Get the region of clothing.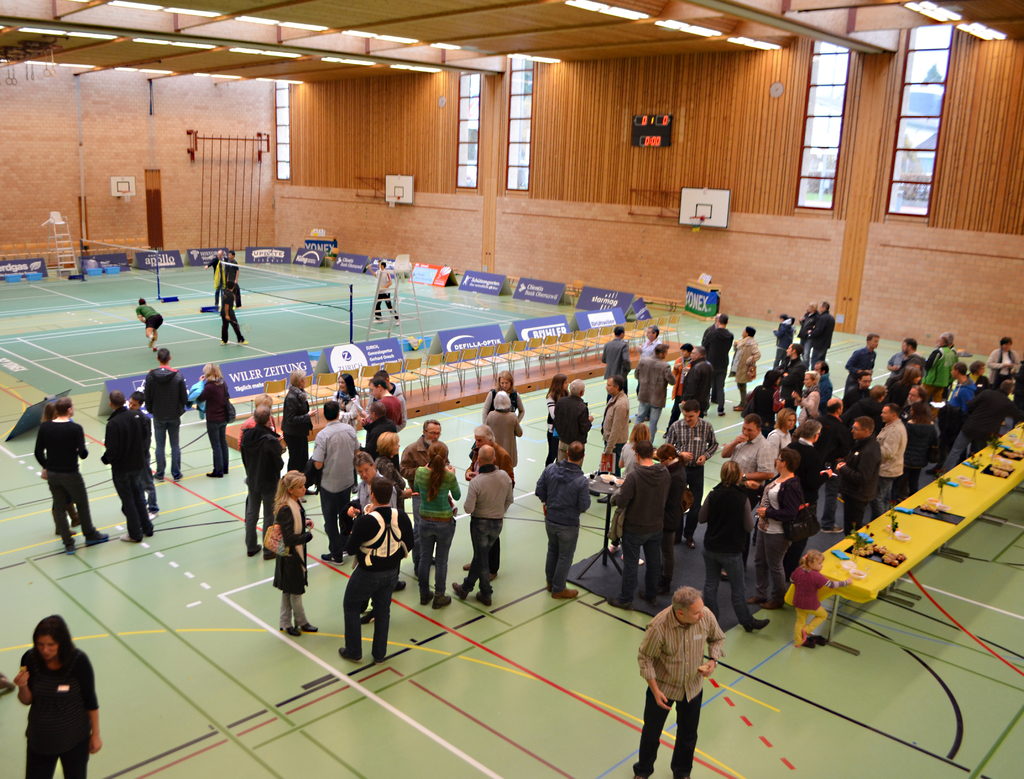
pyautogui.locateOnScreen(413, 464, 463, 601).
